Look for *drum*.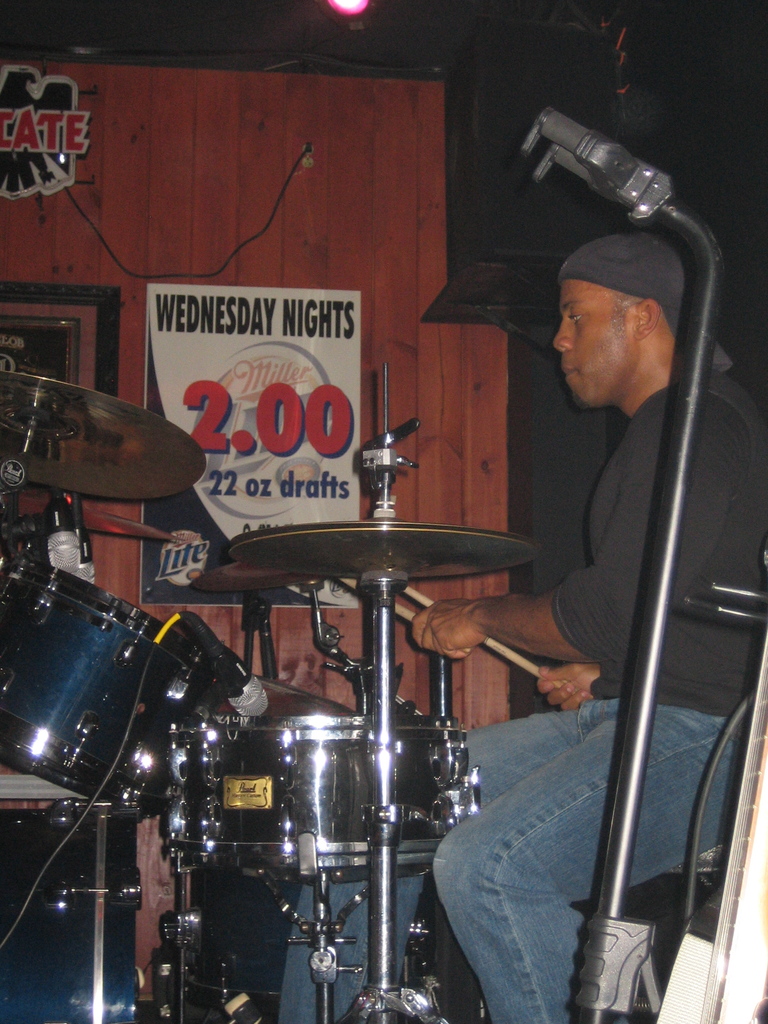
Found: 173 720 464 870.
